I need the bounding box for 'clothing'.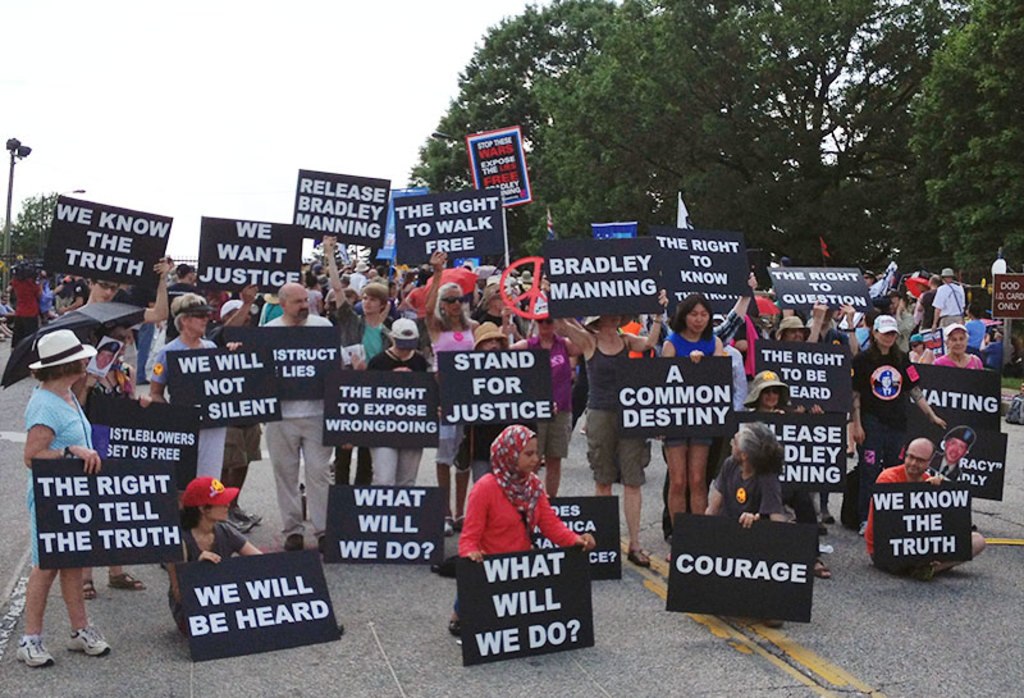
Here it is: (264,412,326,535).
